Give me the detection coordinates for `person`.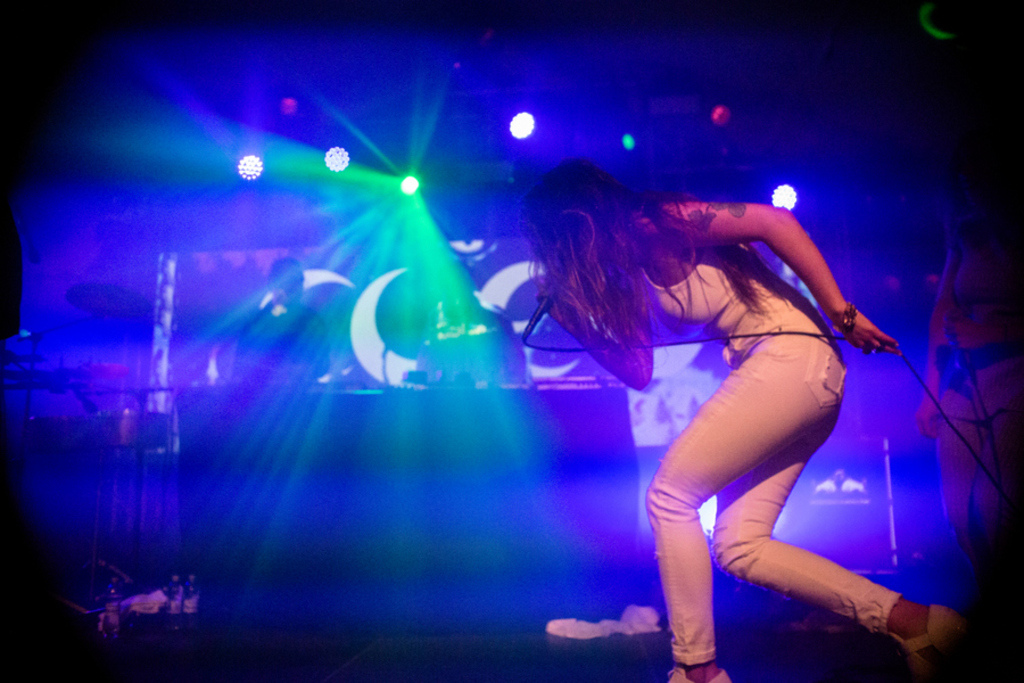
box=[222, 250, 340, 394].
